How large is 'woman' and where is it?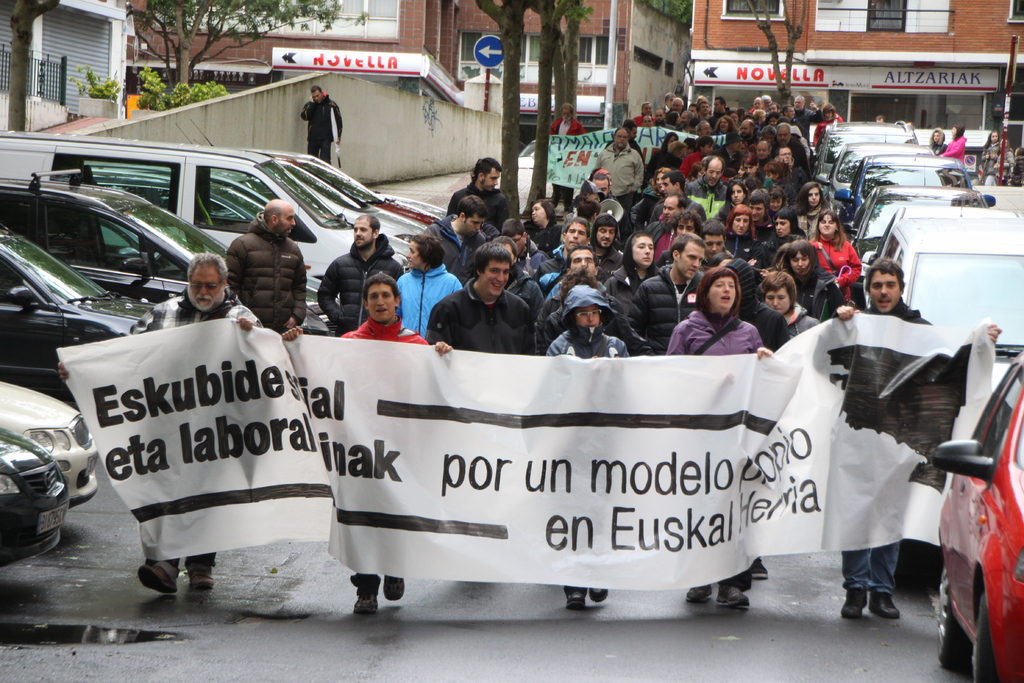
Bounding box: [left=766, top=182, right=788, bottom=215].
